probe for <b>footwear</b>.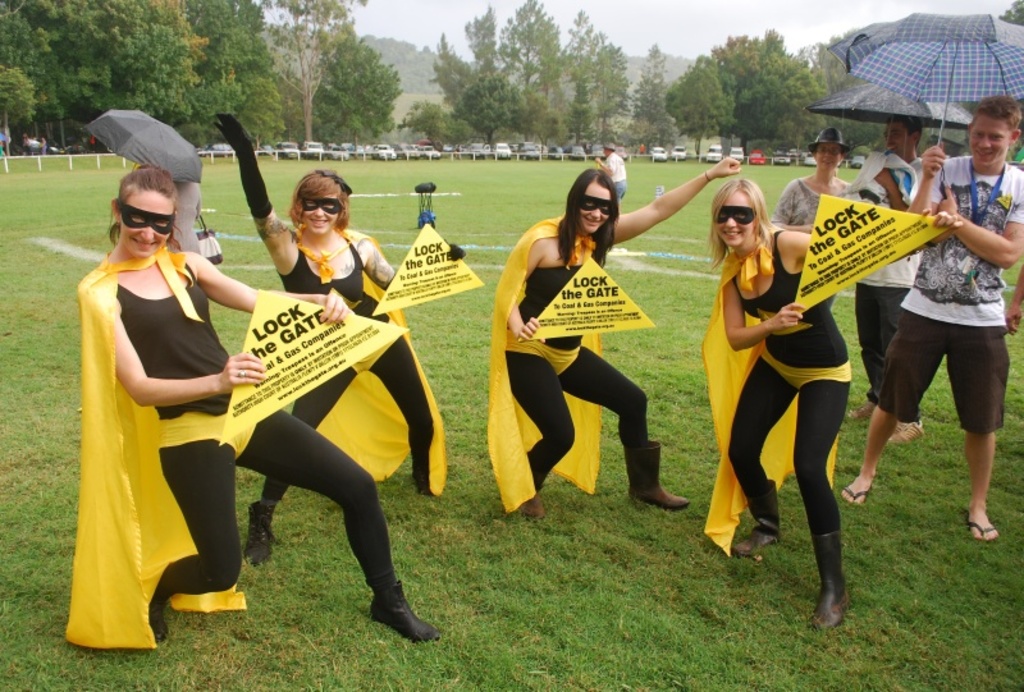
Probe result: bbox=[847, 402, 879, 422].
